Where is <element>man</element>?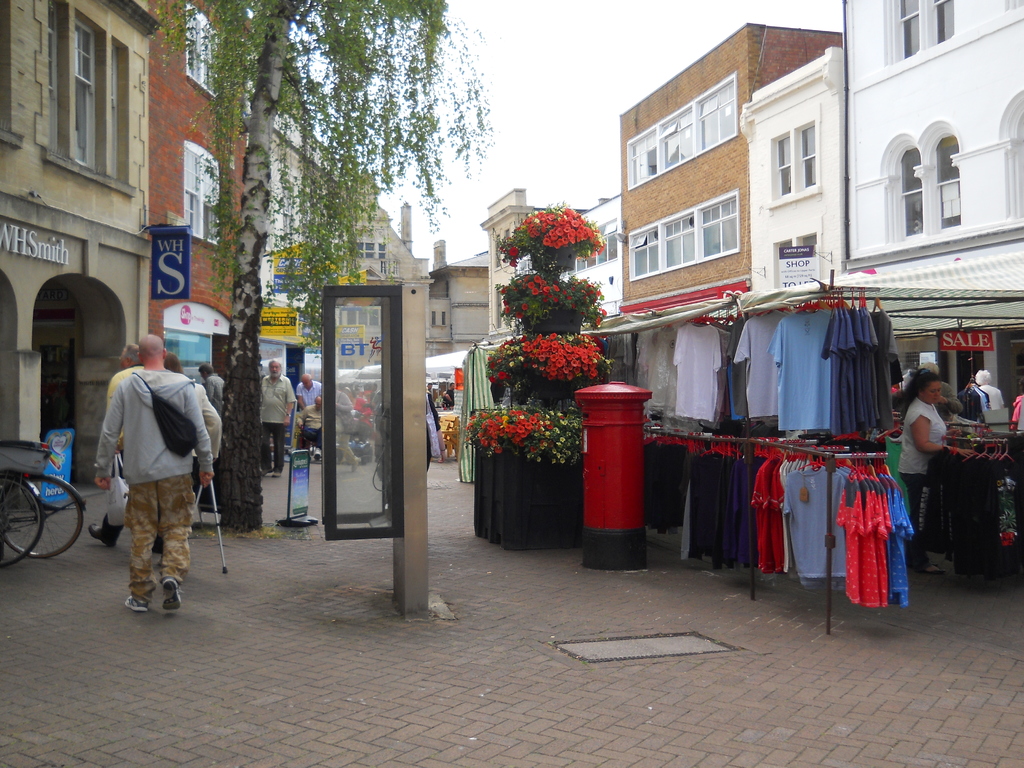
crop(200, 359, 223, 416).
